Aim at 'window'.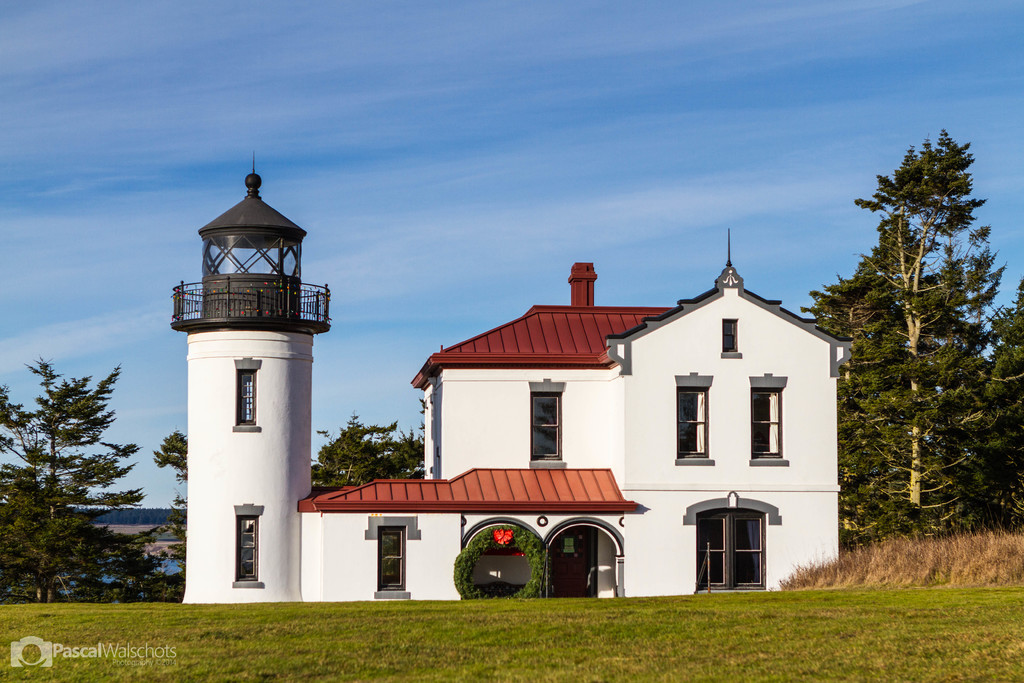
Aimed at detection(383, 525, 405, 589).
